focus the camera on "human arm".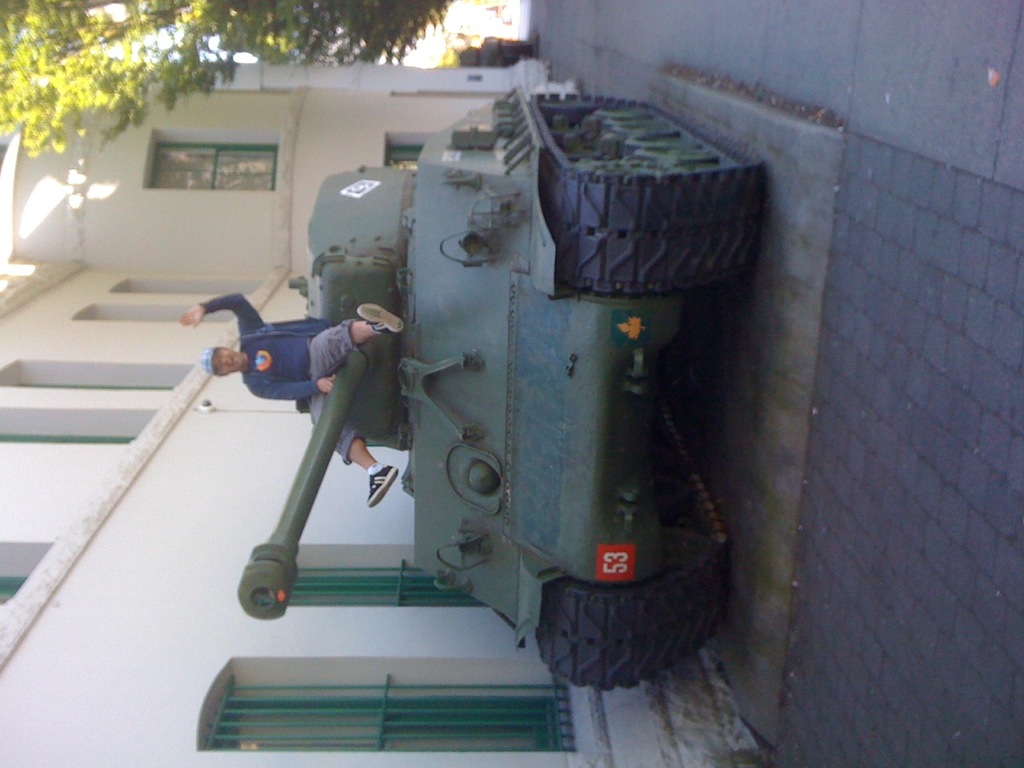
Focus region: [left=179, top=307, right=203, bottom=325].
